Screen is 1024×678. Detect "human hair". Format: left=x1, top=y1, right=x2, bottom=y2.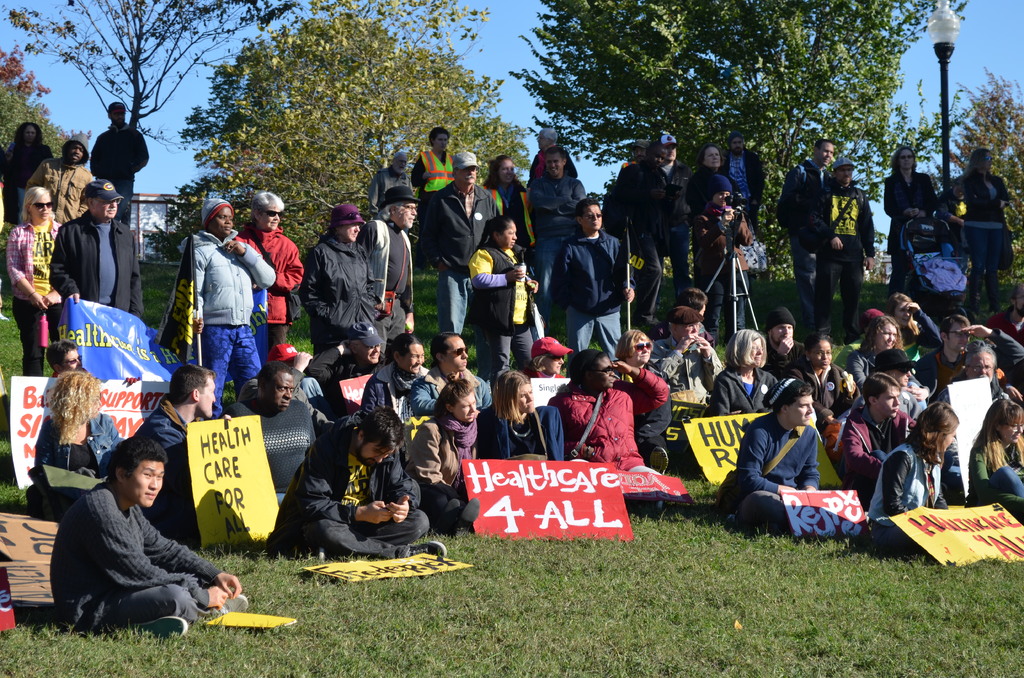
left=771, top=379, right=813, bottom=412.
